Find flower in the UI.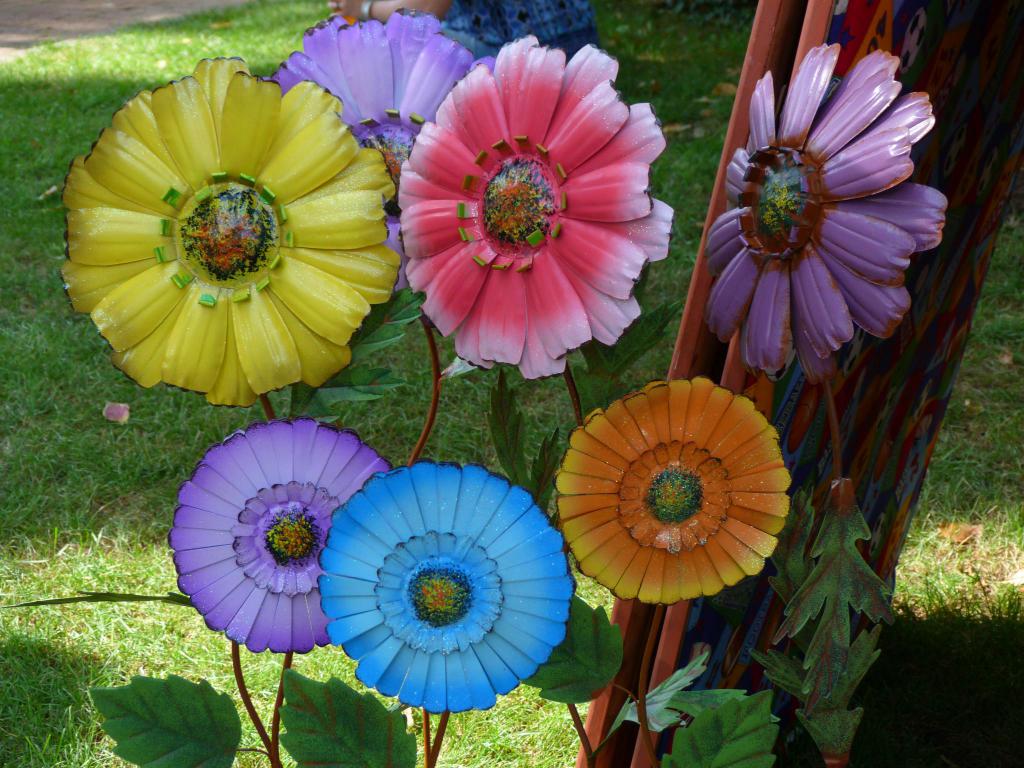
UI element at BBox(528, 380, 788, 622).
